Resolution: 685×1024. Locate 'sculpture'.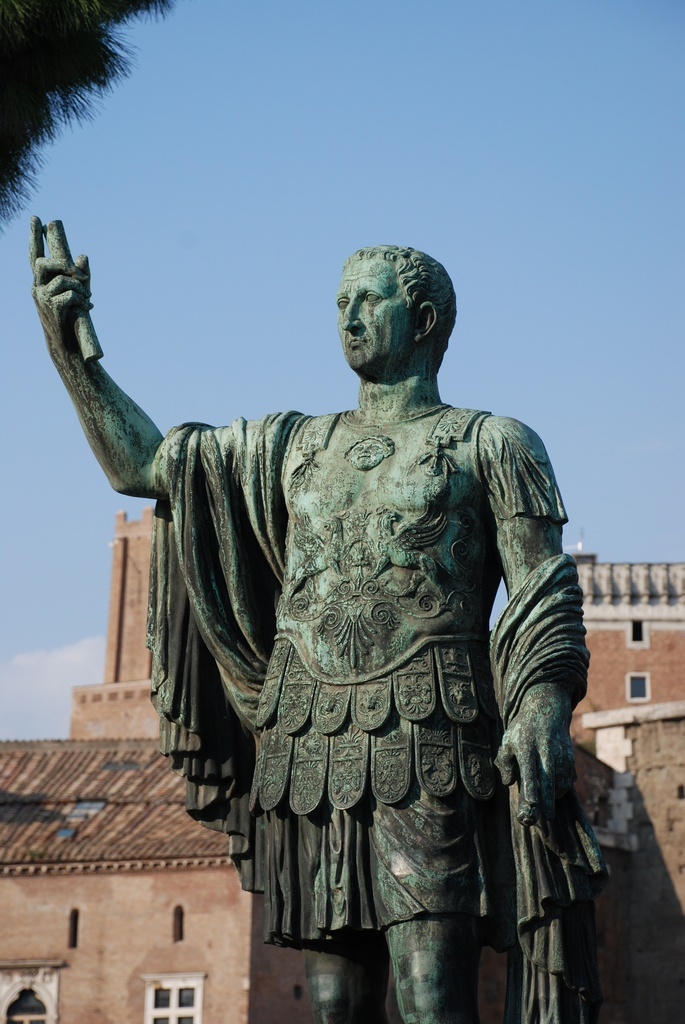
x1=32, y1=213, x2=631, y2=1023.
